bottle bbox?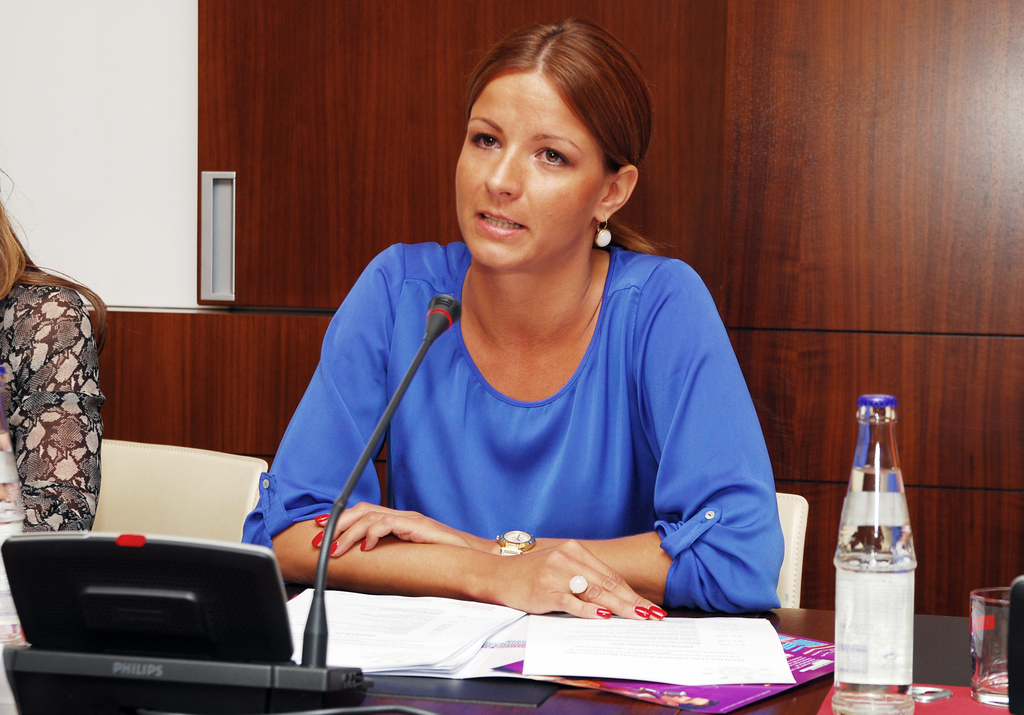
<bbox>829, 392, 915, 698</bbox>
